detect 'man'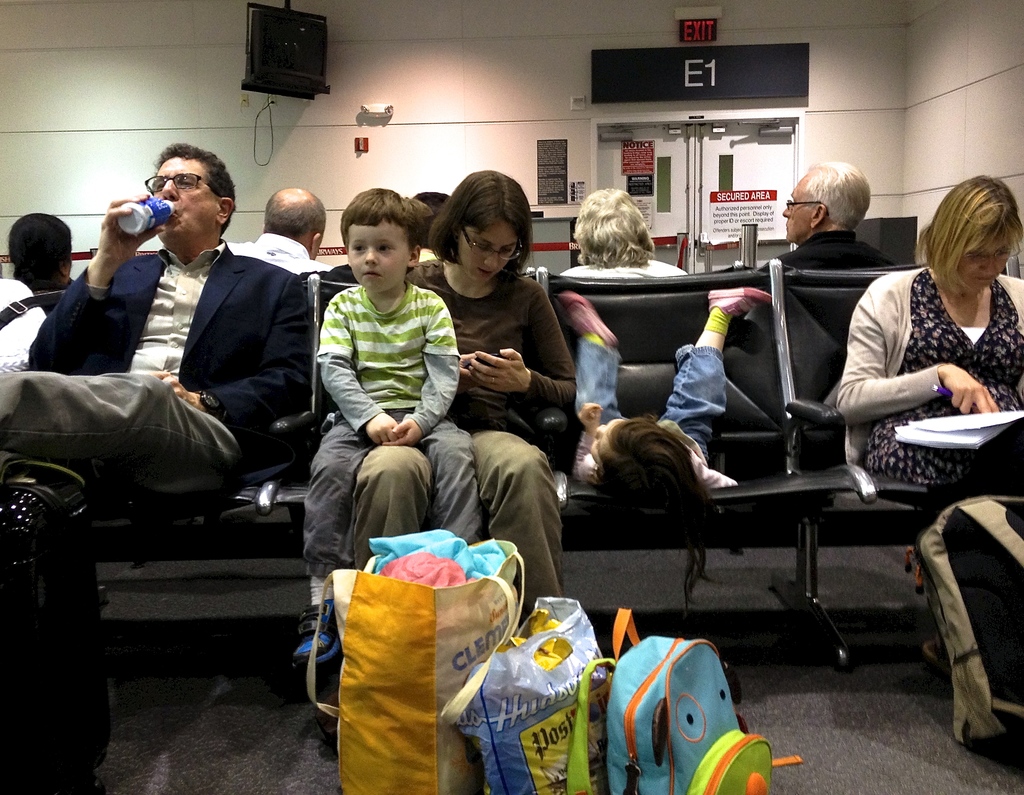
bbox=[760, 156, 894, 346]
